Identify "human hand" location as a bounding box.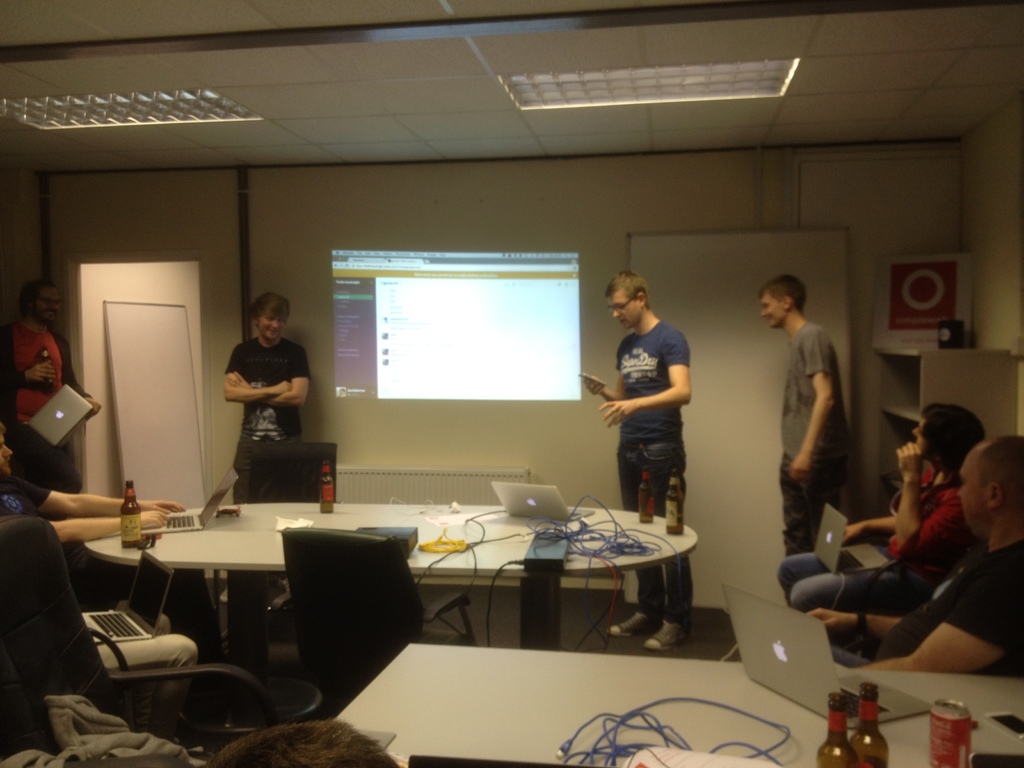
bbox=(803, 606, 851, 631).
